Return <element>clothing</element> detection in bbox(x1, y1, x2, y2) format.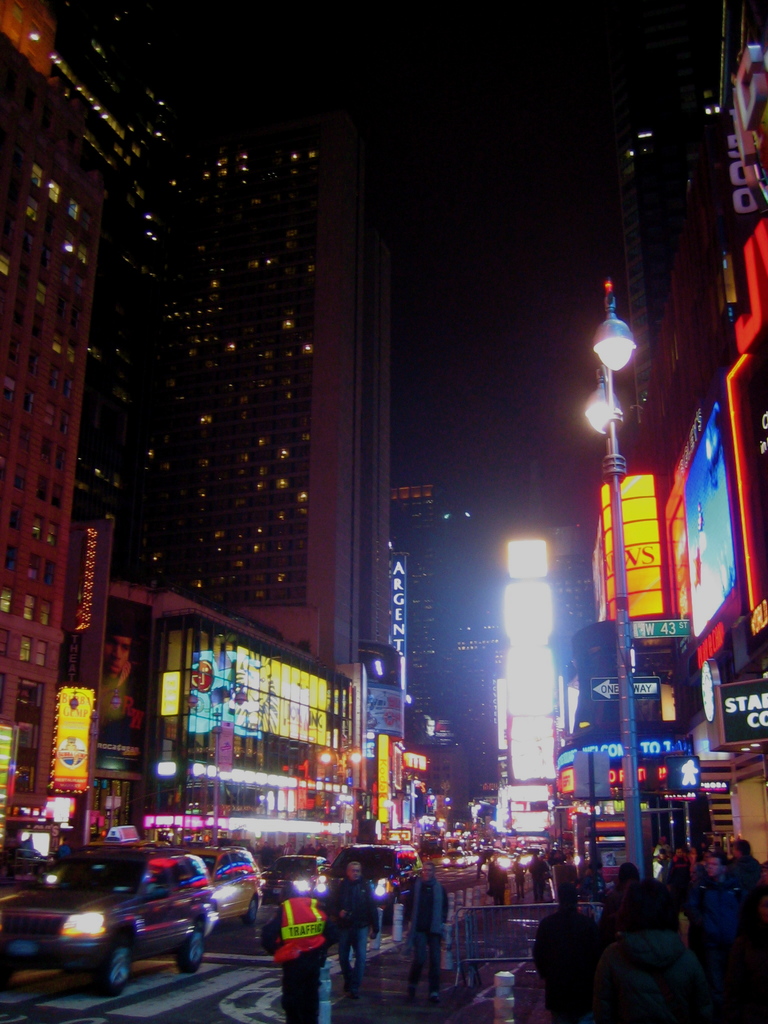
bbox(592, 916, 709, 1002).
